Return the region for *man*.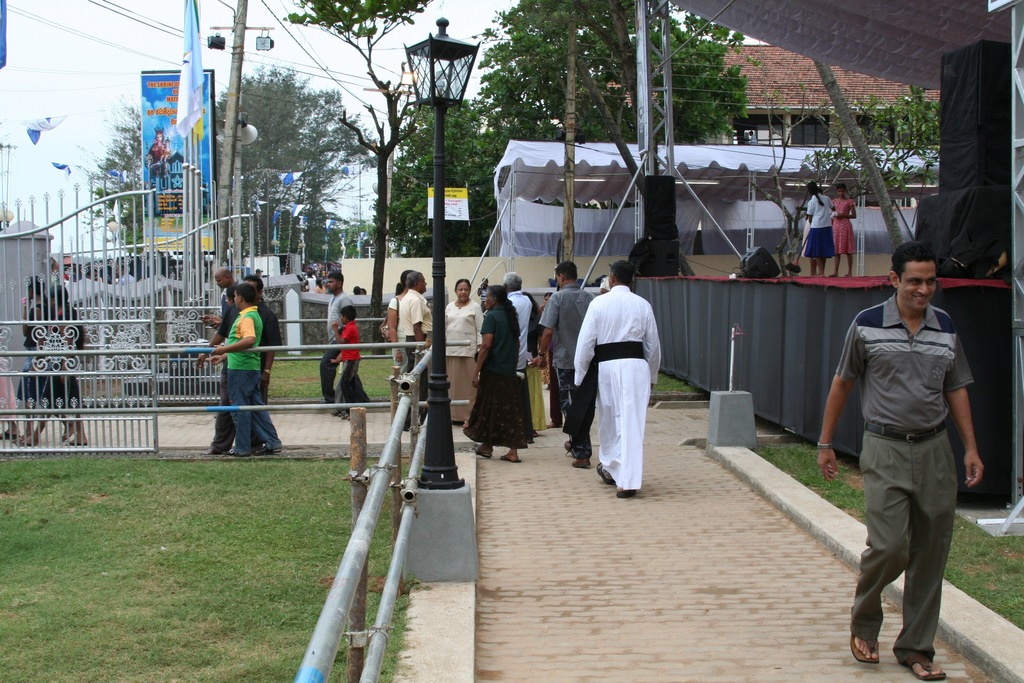
475,276,491,311.
